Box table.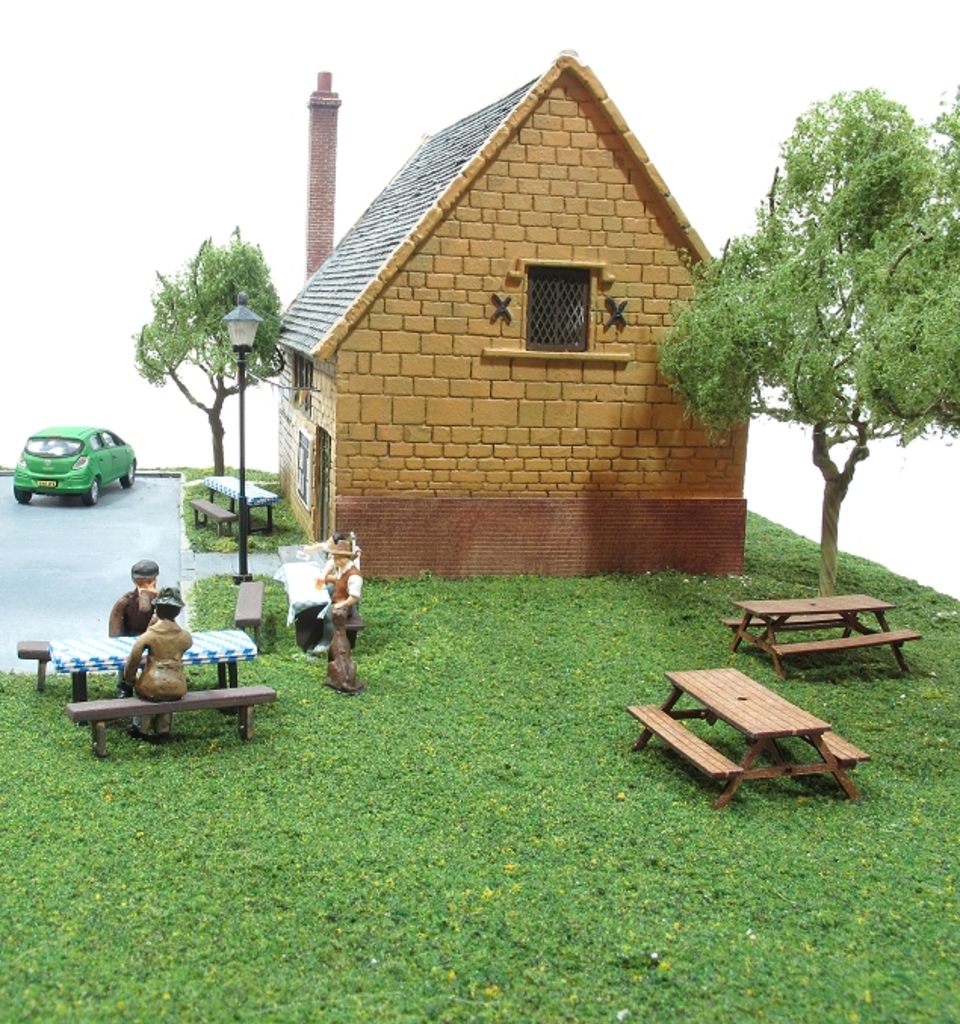
detection(711, 566, 931, 687).
